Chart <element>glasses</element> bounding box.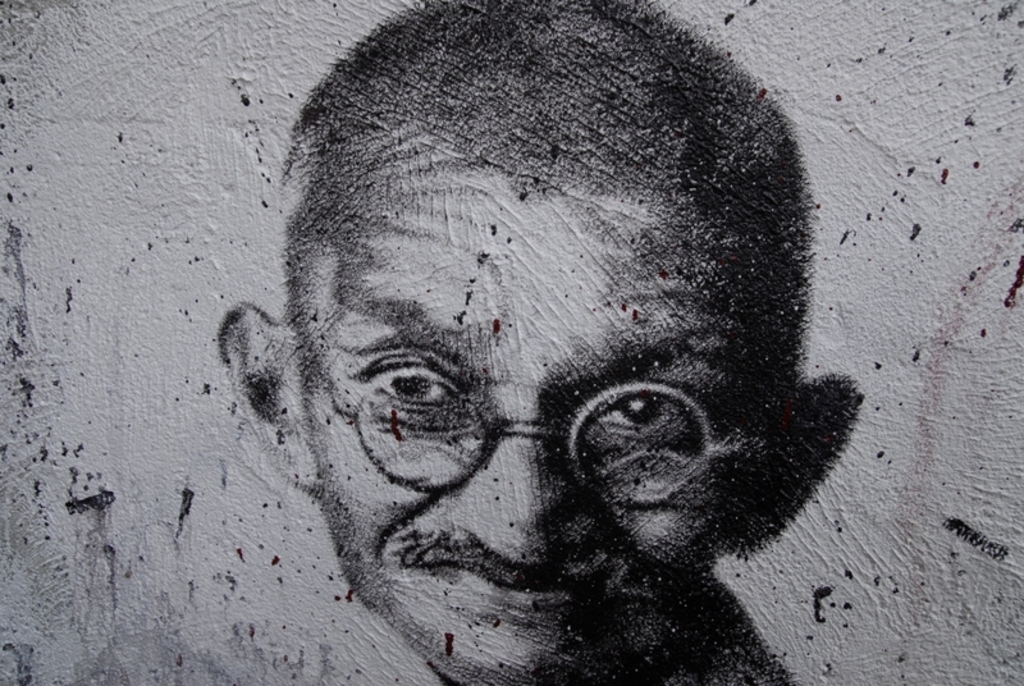
Charted: locate(287, 298, 763, 514).
